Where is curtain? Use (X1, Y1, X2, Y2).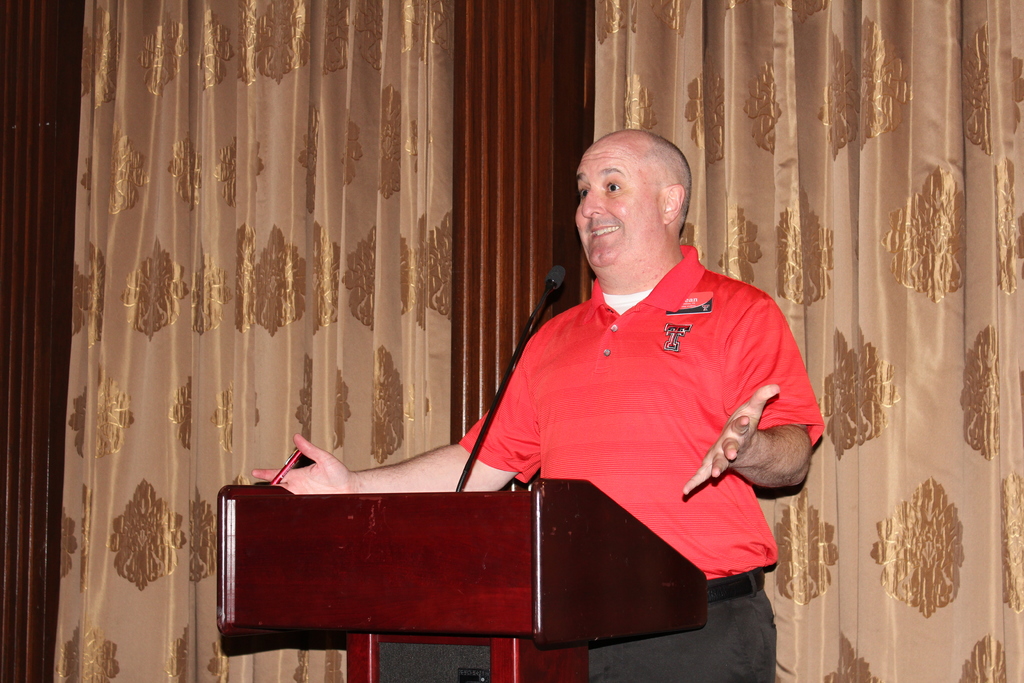
(45, 1, 452, 682).
